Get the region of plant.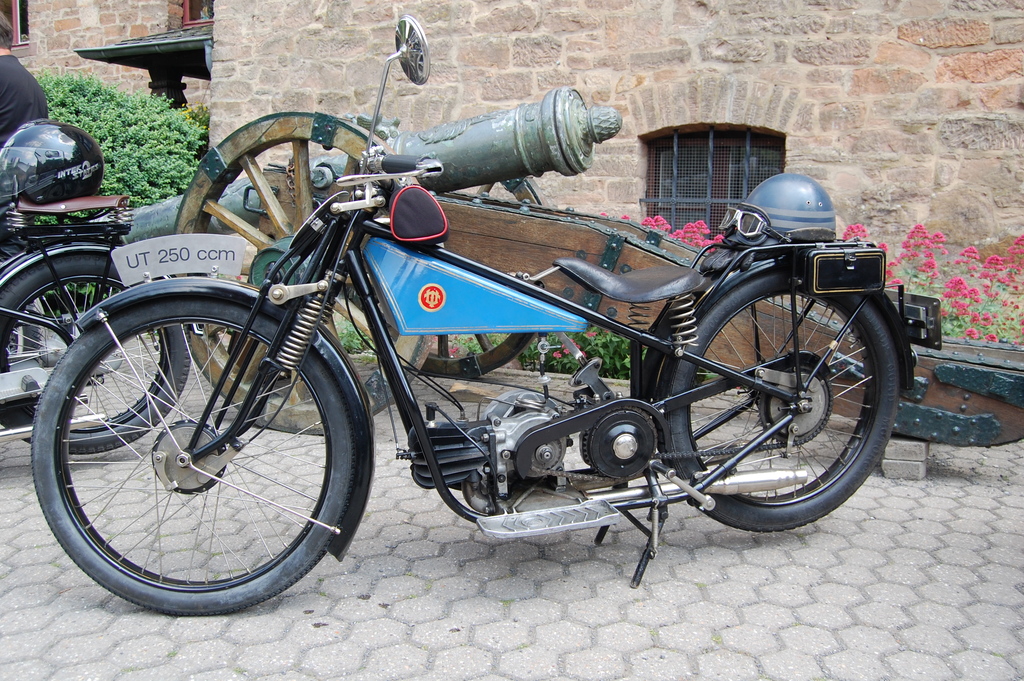
(x1=631, y1=350, x2=710, y2=373).
